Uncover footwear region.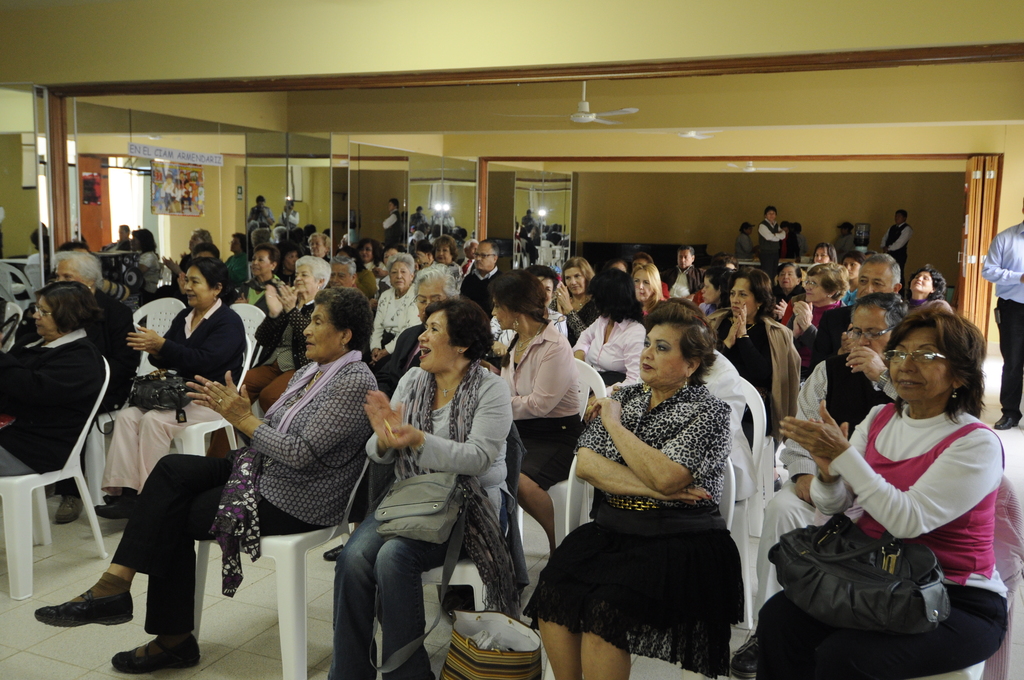
Uncovered: 728,631,756,679.
